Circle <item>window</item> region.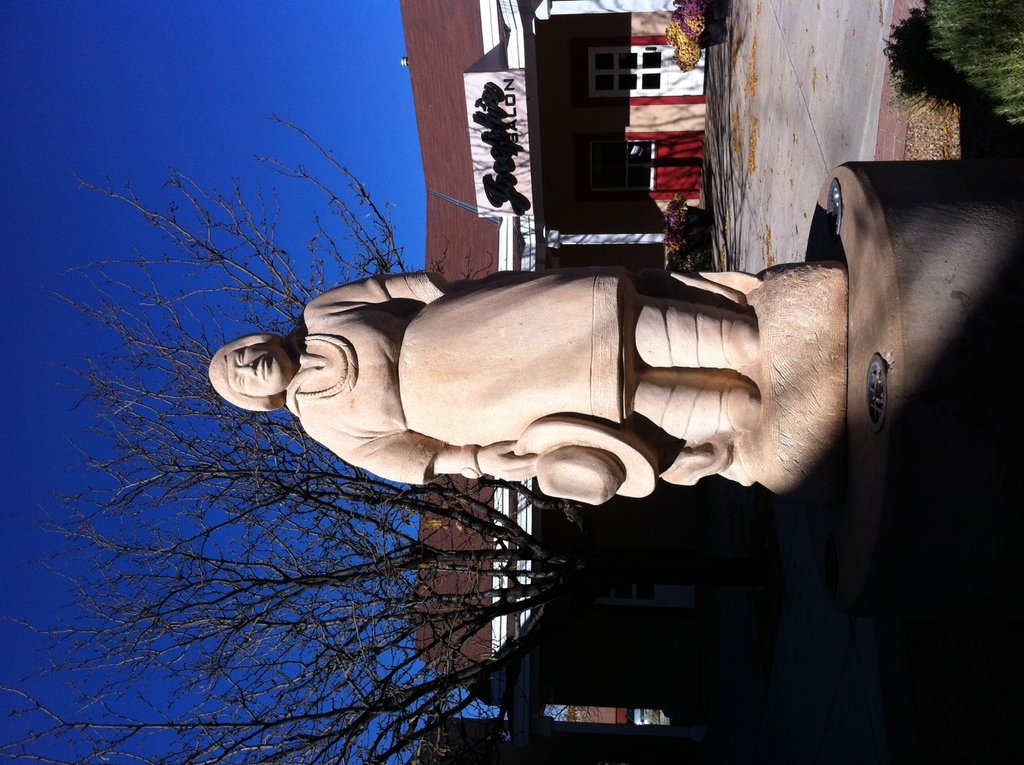
Region: [578,35,711,105].
